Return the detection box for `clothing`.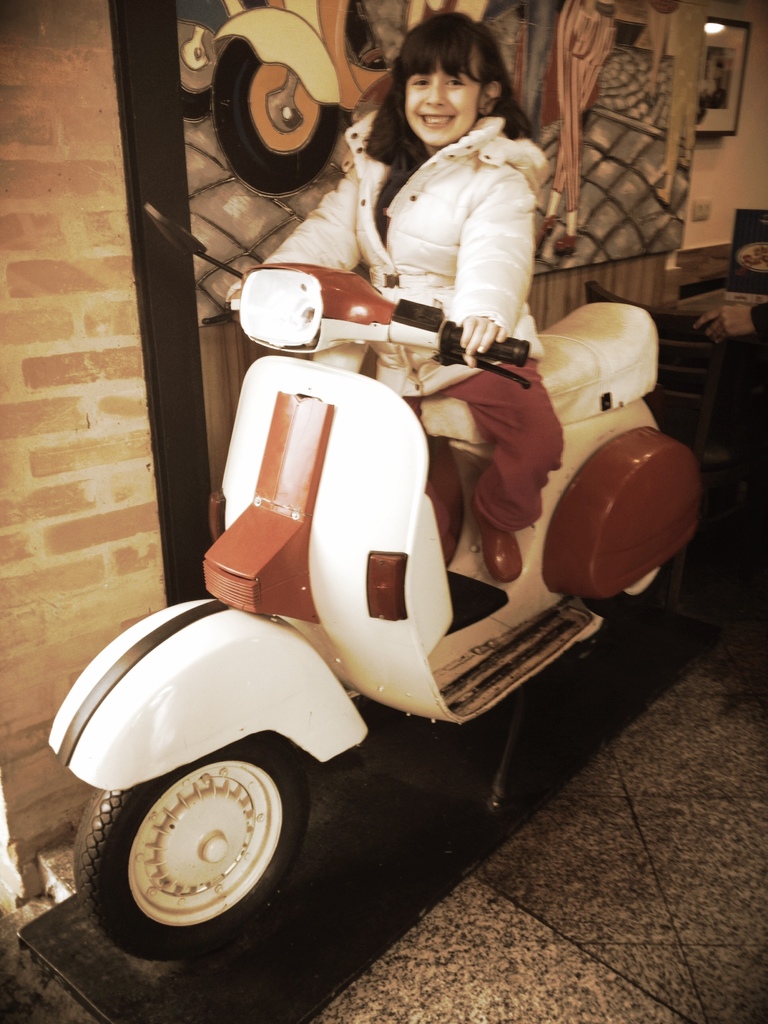
BBox(316, 68, 575, 465).
